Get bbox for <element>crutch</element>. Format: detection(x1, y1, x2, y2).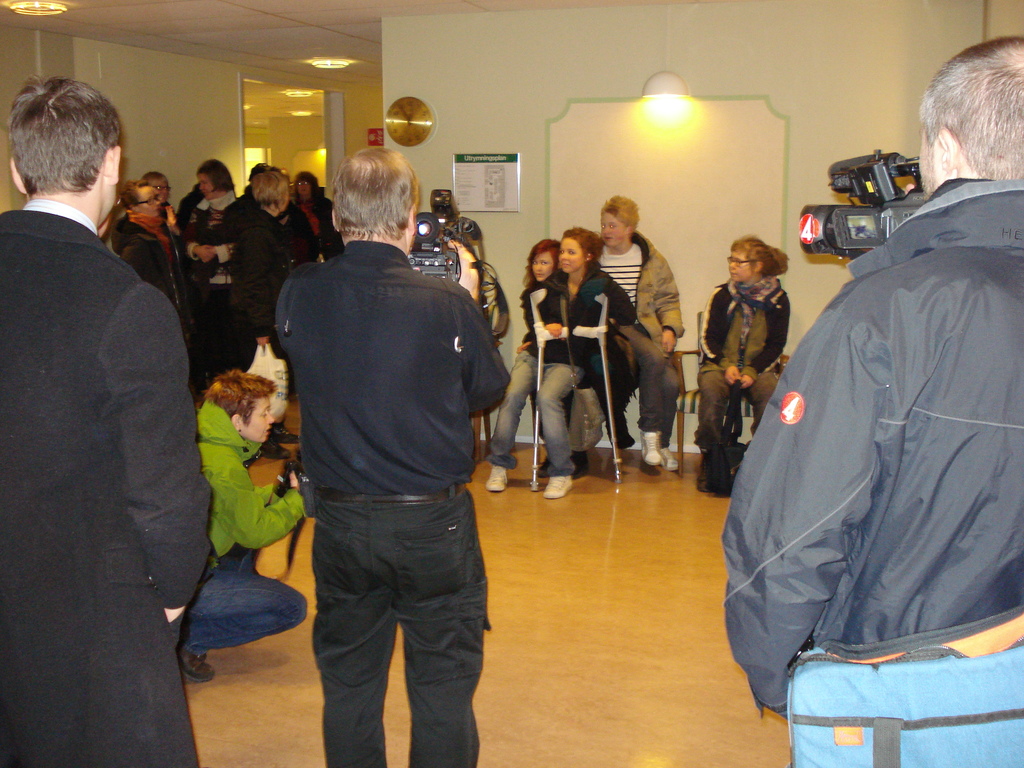
detection(573, 287, 618, 483).
